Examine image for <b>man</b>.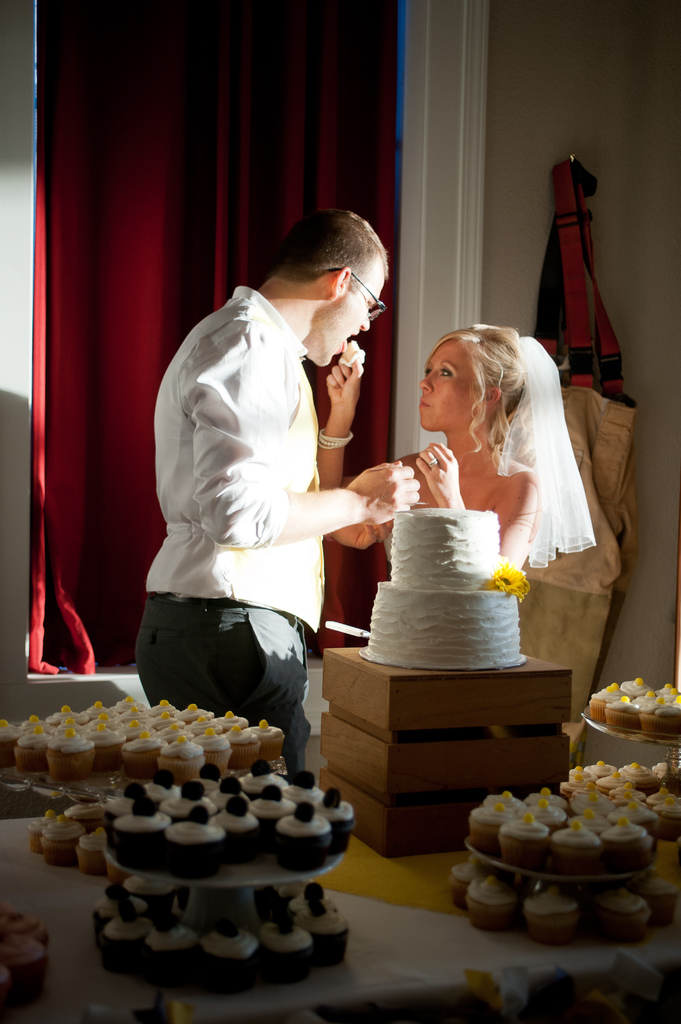
Examination result: [x1=115, y1=198, x2=410, y2=766].
